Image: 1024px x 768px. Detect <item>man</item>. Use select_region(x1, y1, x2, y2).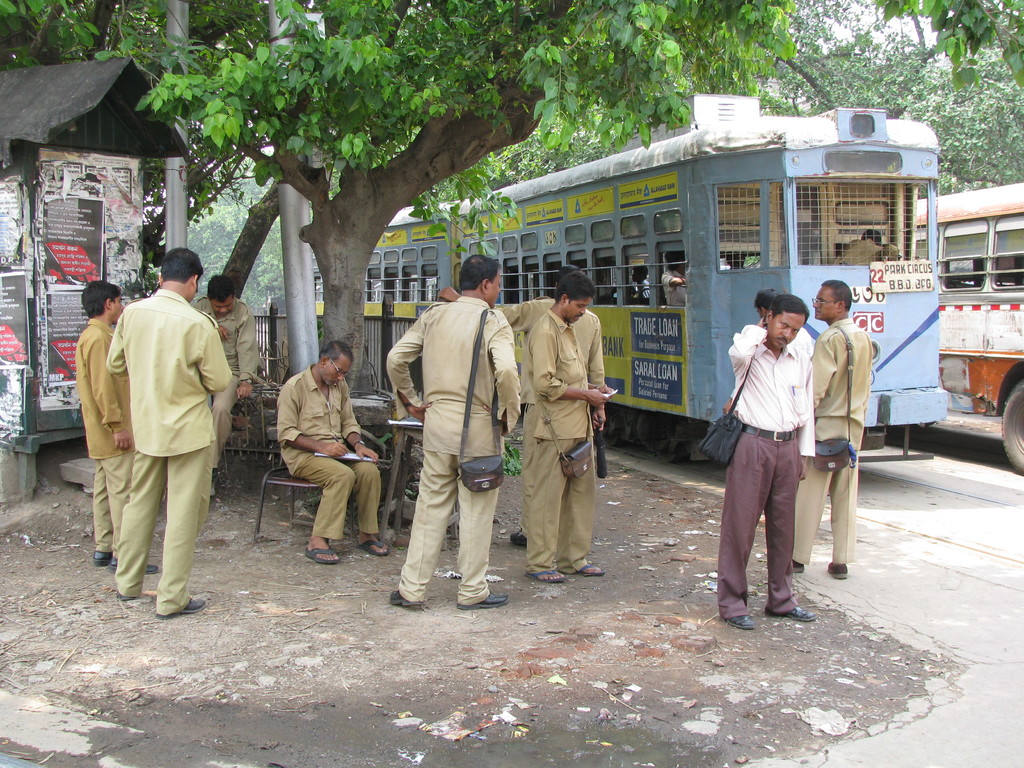
select_region(799, 275, 883, 579).
